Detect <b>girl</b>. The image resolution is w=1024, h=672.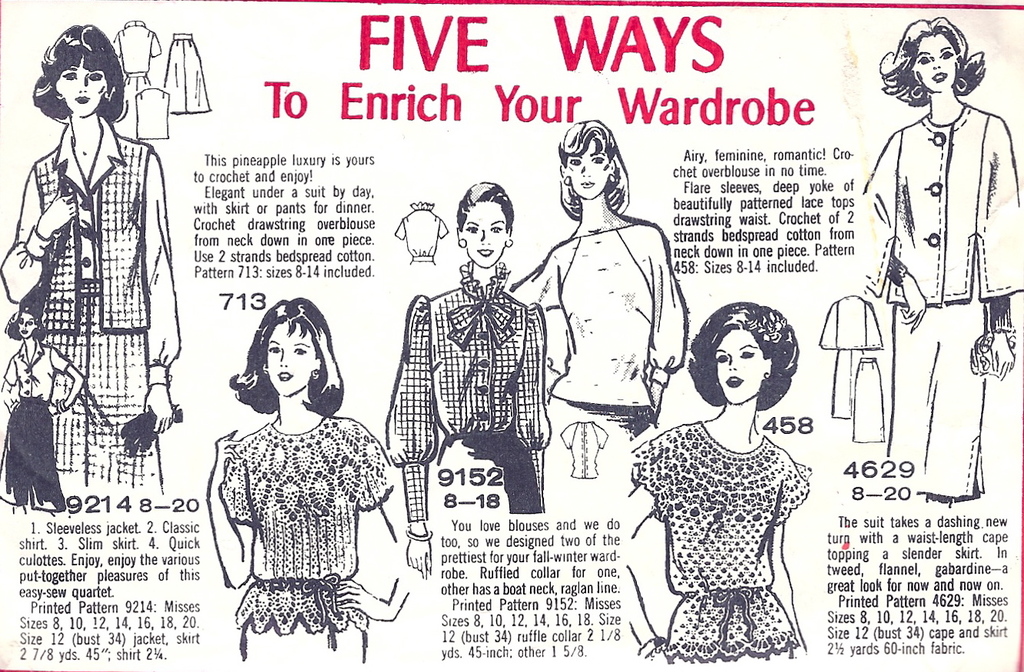
{"x1": 389, "y1": 175, "x2": 551, "y2": 568}.
